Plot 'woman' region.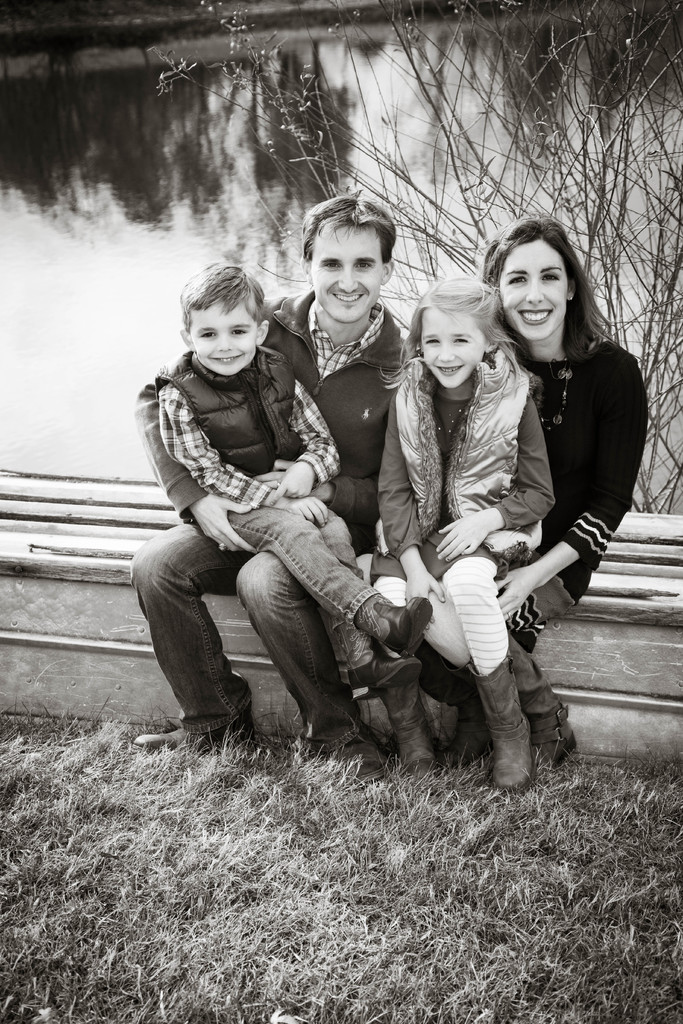
Plotted at Rect(416, 225, 621, 786).
